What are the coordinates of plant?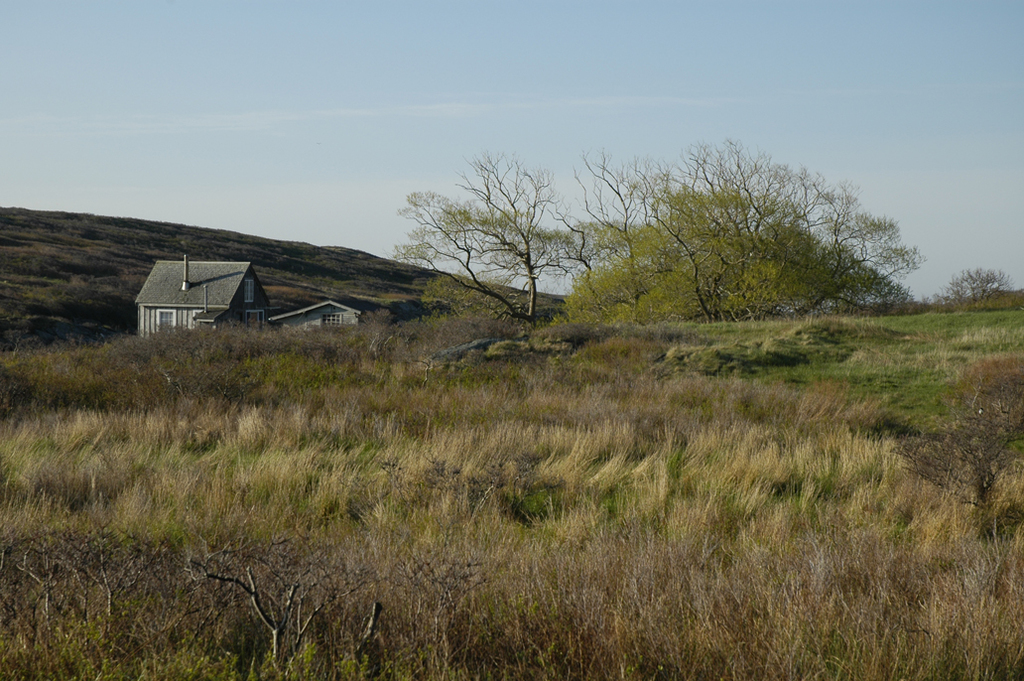
954 348 1023 399.
